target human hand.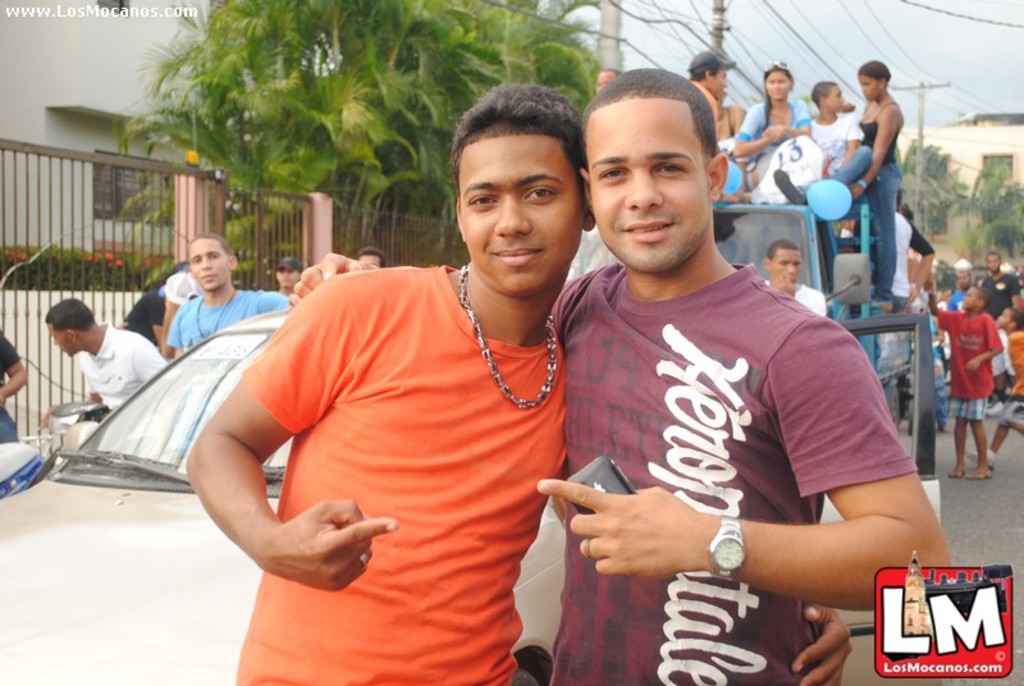
Target region: {"left": 524, "top": 489, "right": 732, "bottom": 598}.
